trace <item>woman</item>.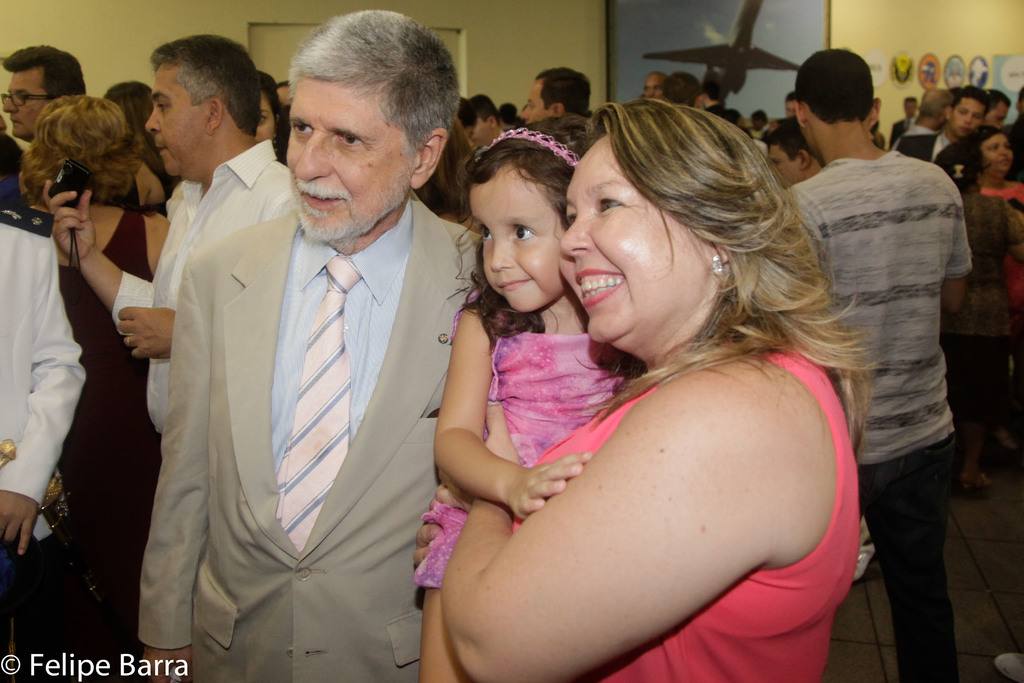
Traced to select_region(21, 88, 173, 682).
